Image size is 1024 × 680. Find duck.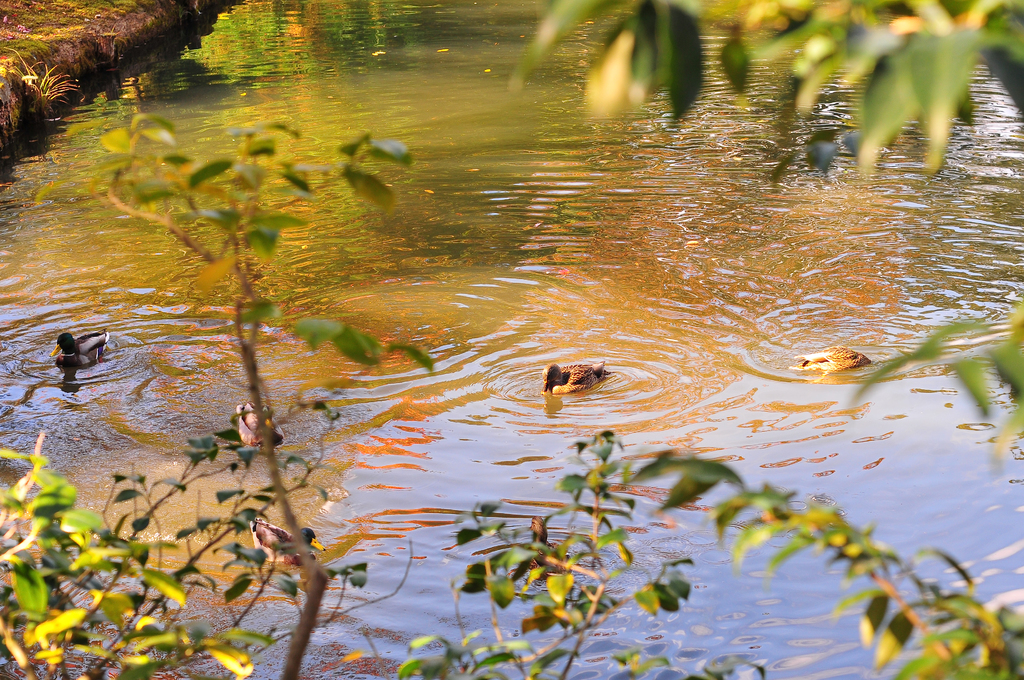
bbox(235, 396, 281, 450).
